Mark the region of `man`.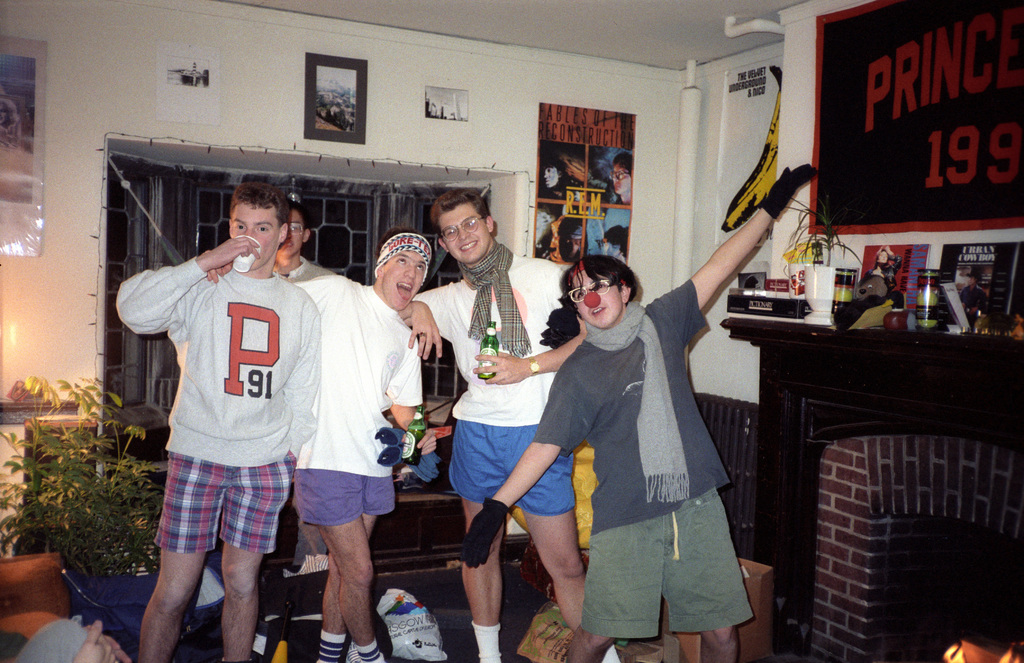
Region: [x1=403, y1=184, x2=631, y2=662].
